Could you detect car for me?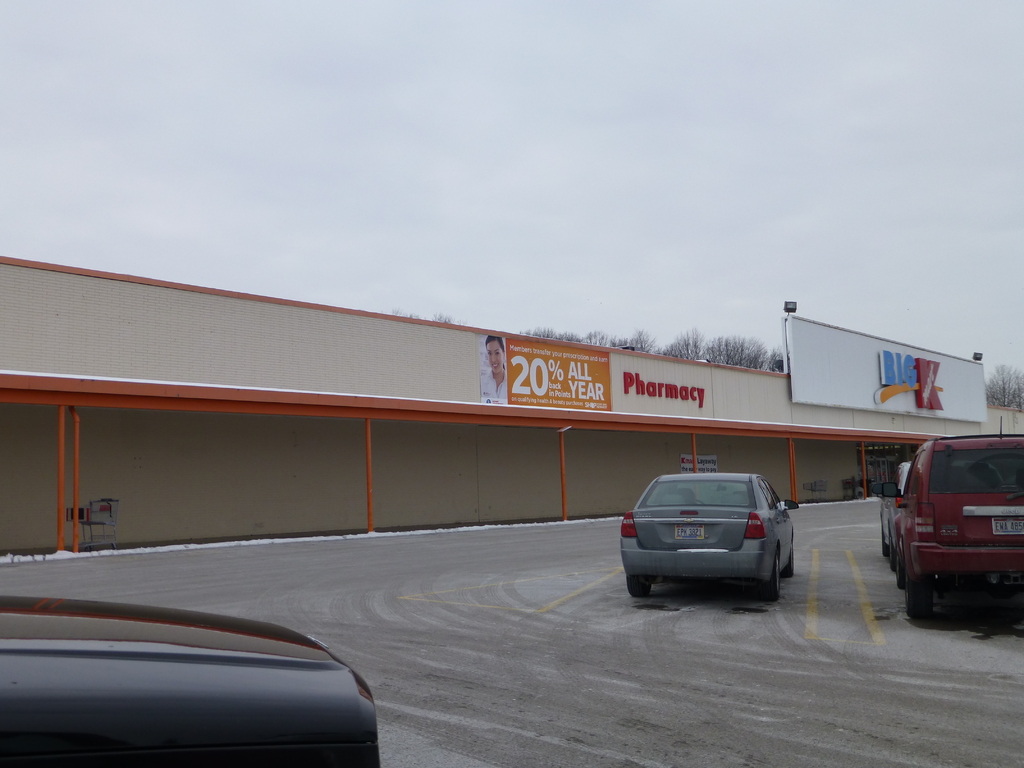
Detection result: box=[0, 595, 381, 767].
